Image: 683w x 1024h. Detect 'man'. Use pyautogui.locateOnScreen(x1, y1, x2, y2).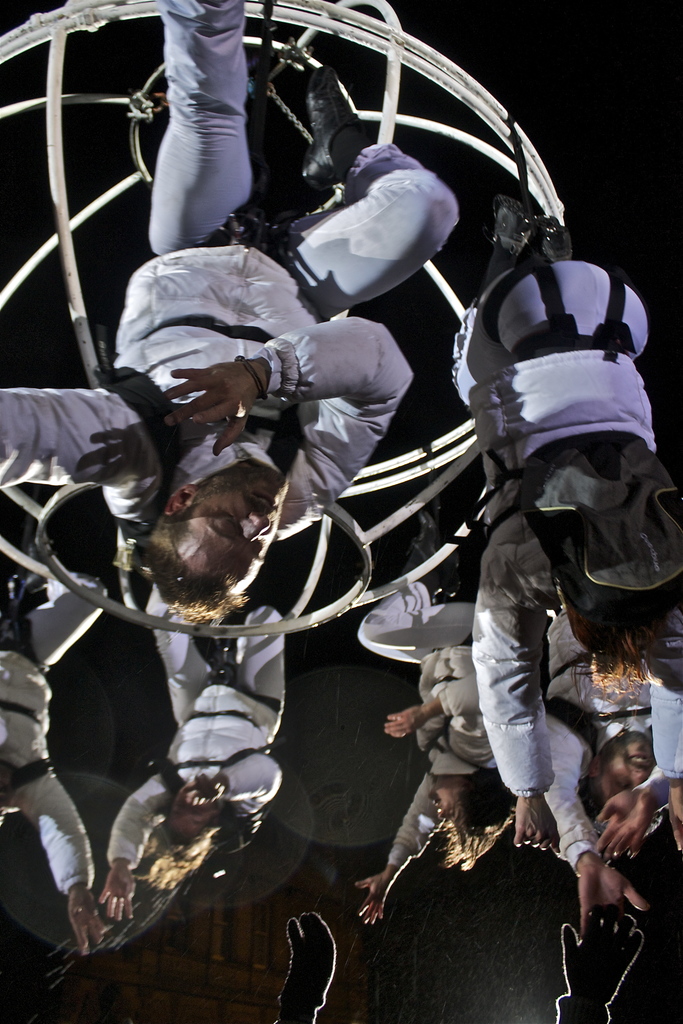
pyautogui.locateOnScreen(458, 252, 682, 849).
